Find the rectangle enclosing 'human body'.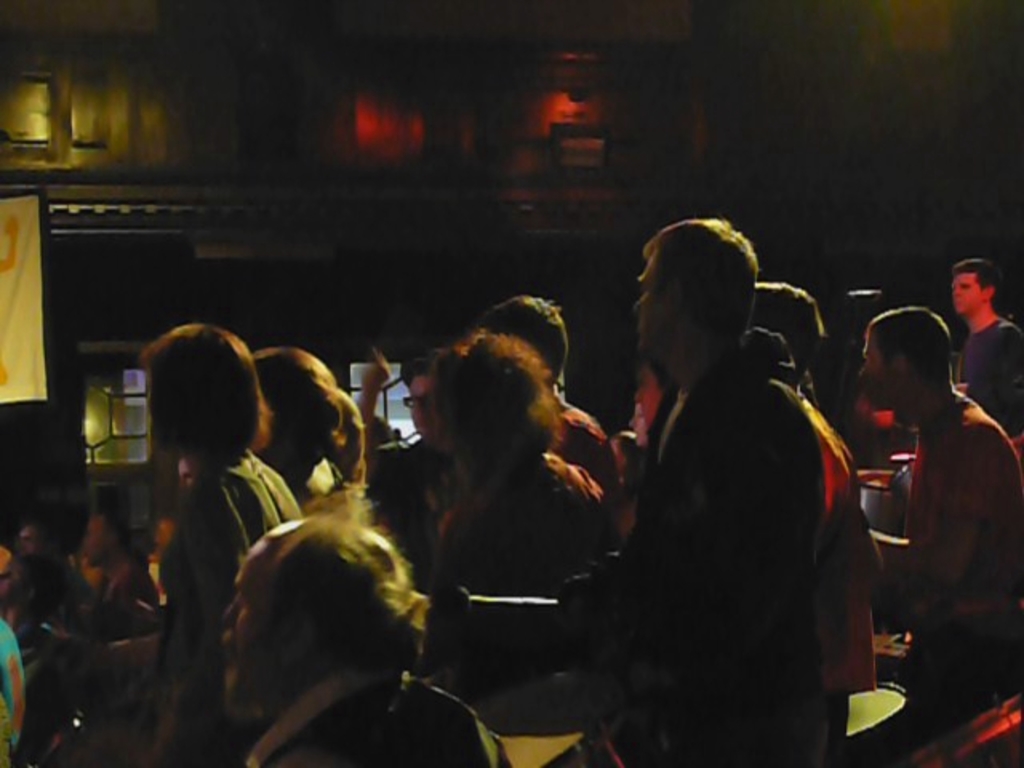
555:395:621:498.
